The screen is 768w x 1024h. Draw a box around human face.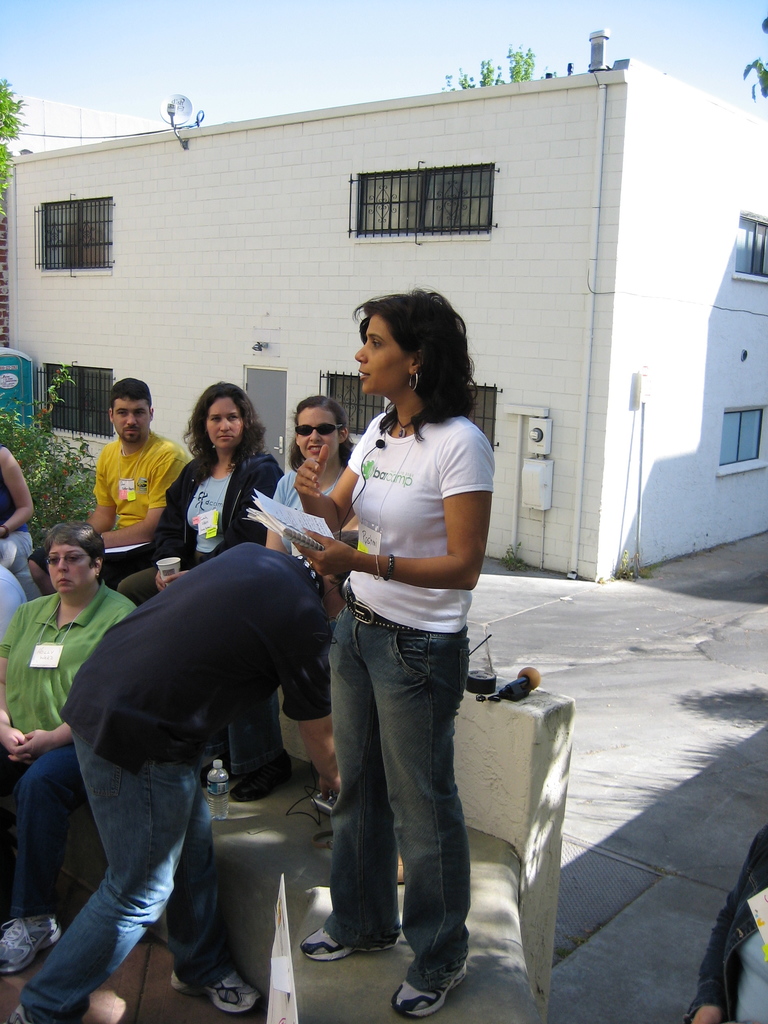
left=355, top=312, right=411, bottom=397.
